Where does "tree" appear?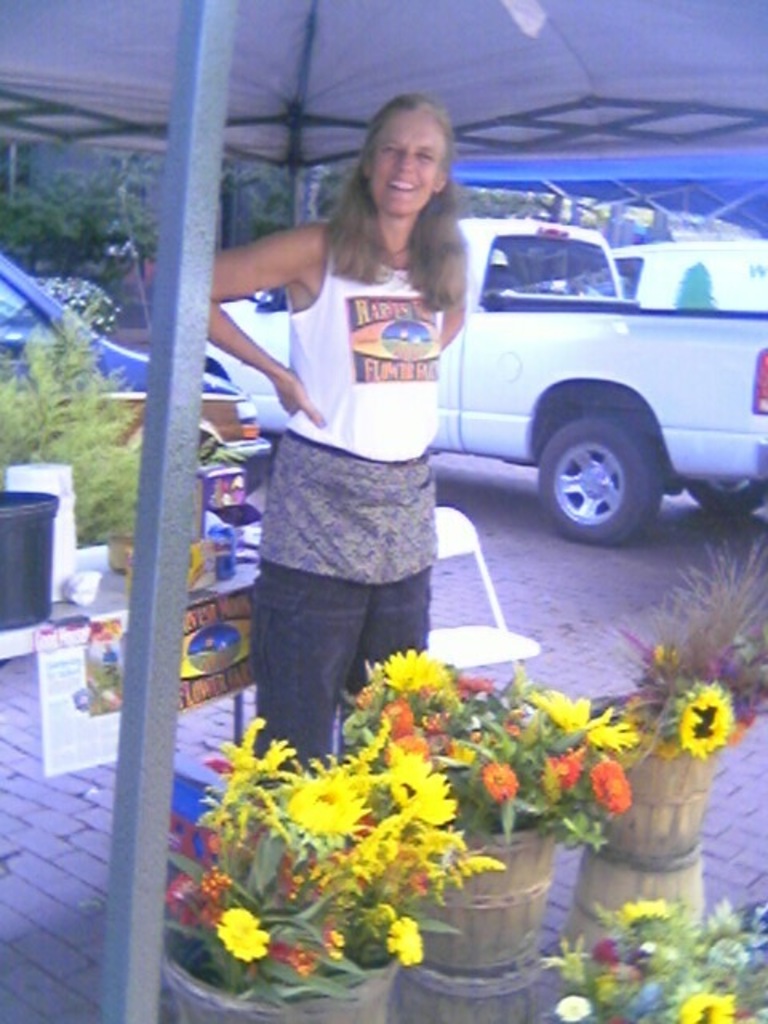
Appears at locate(0, 174, 157, 278).
